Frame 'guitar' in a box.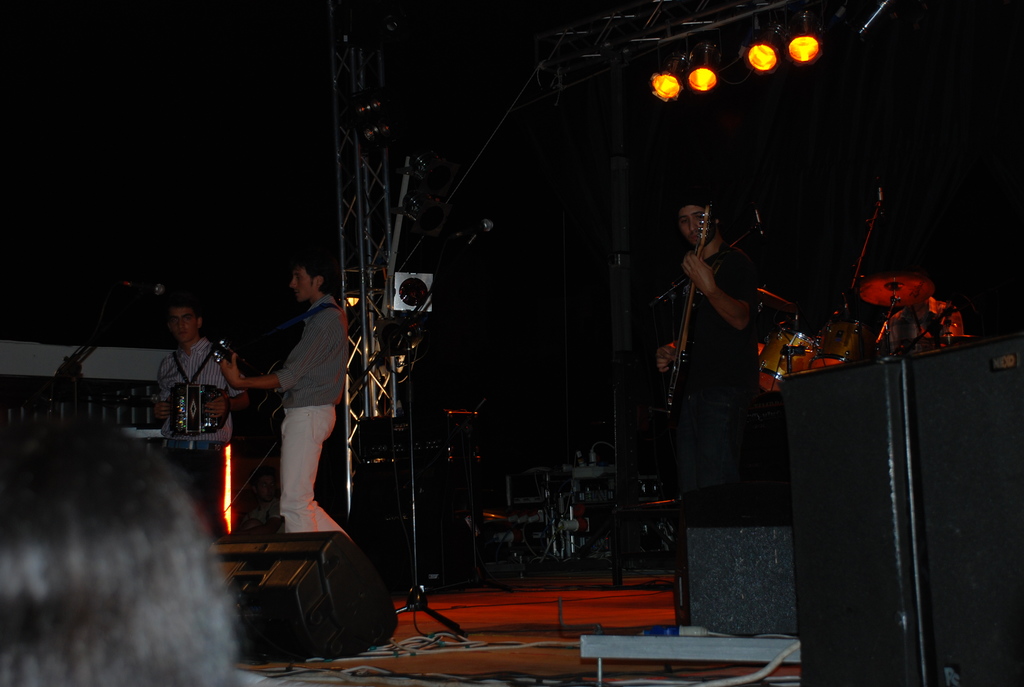
{"x1": 215, "y1": 343, "x2": 294, "y2": 428}.
